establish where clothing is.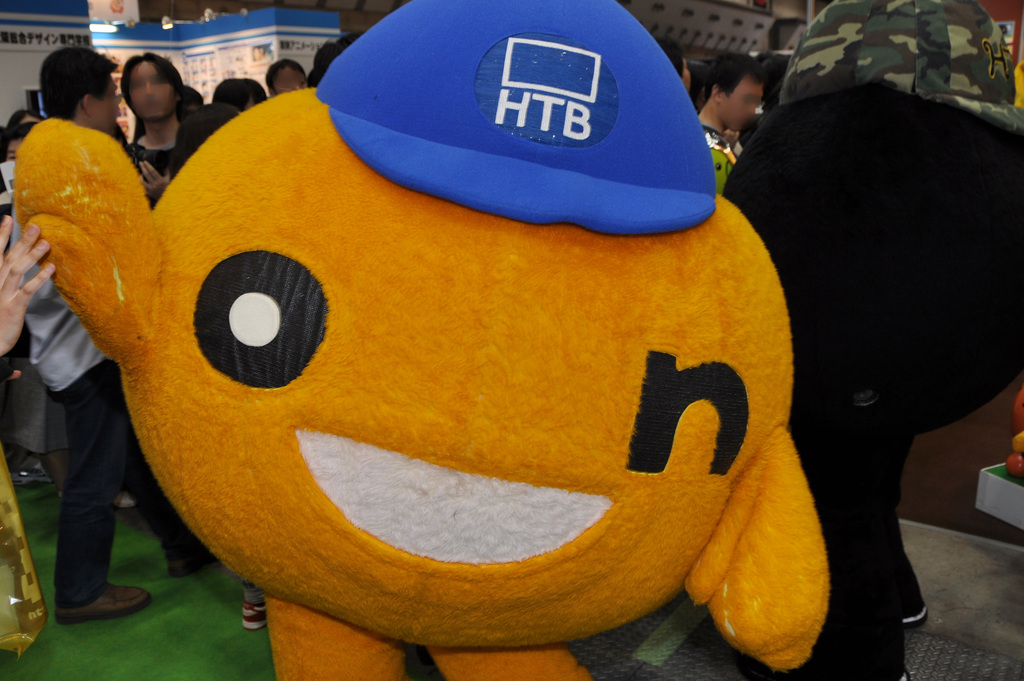
Established at BBox(55, 363, 200, 618).
